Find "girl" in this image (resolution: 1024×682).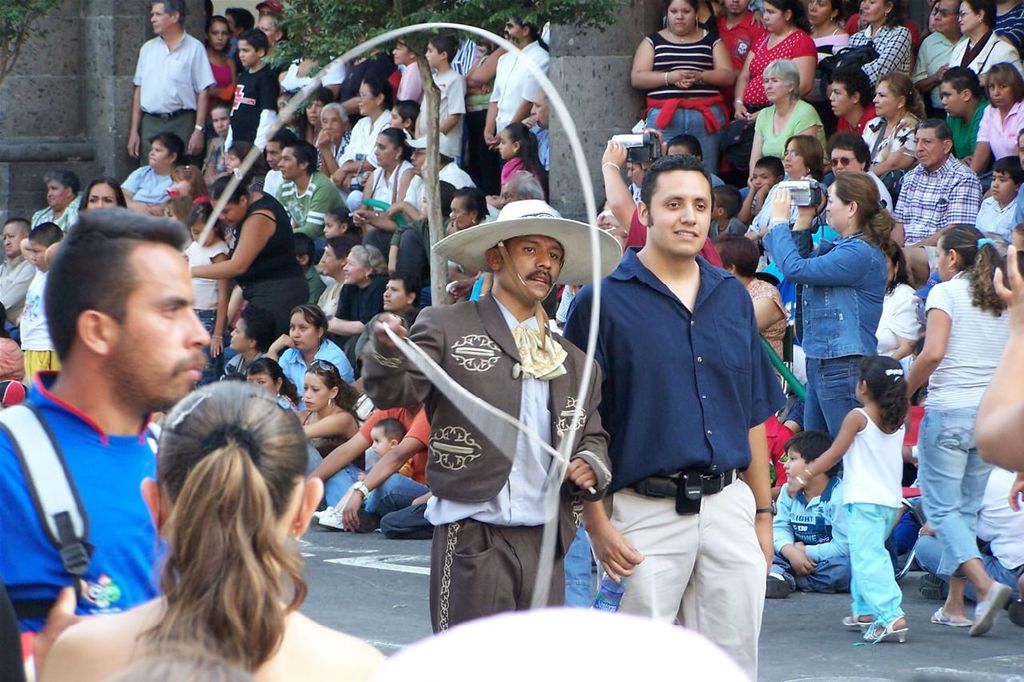
{"x1": 185, "y1": 202, "x2": 228, "y2": 379}.
